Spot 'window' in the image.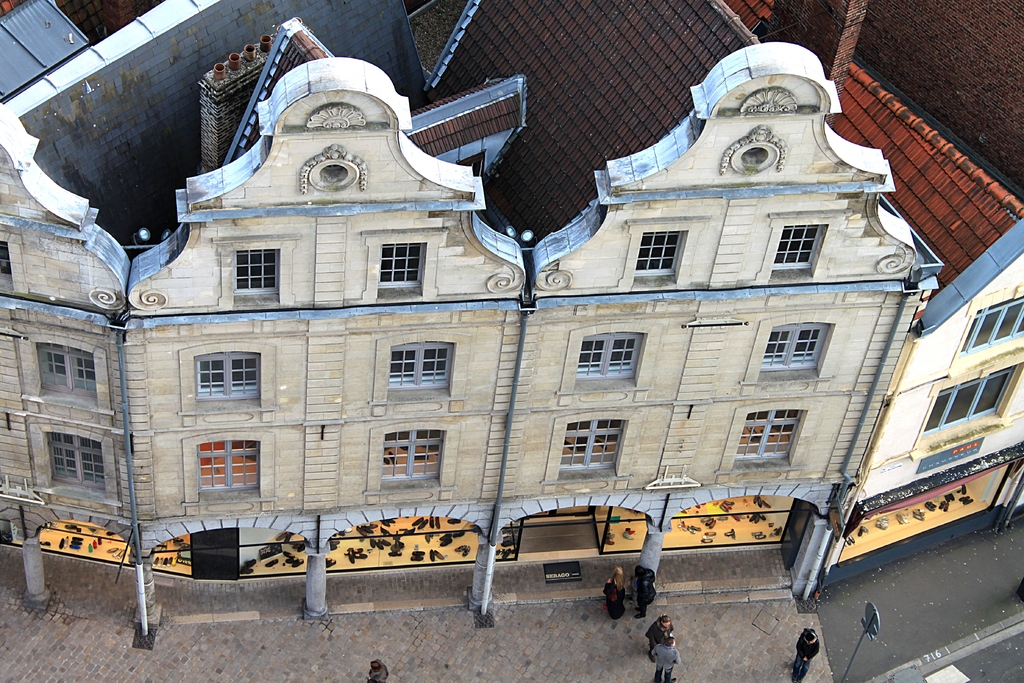
'window' found at pyautogui.locateOnScreen(635, 229, 682, 274).
